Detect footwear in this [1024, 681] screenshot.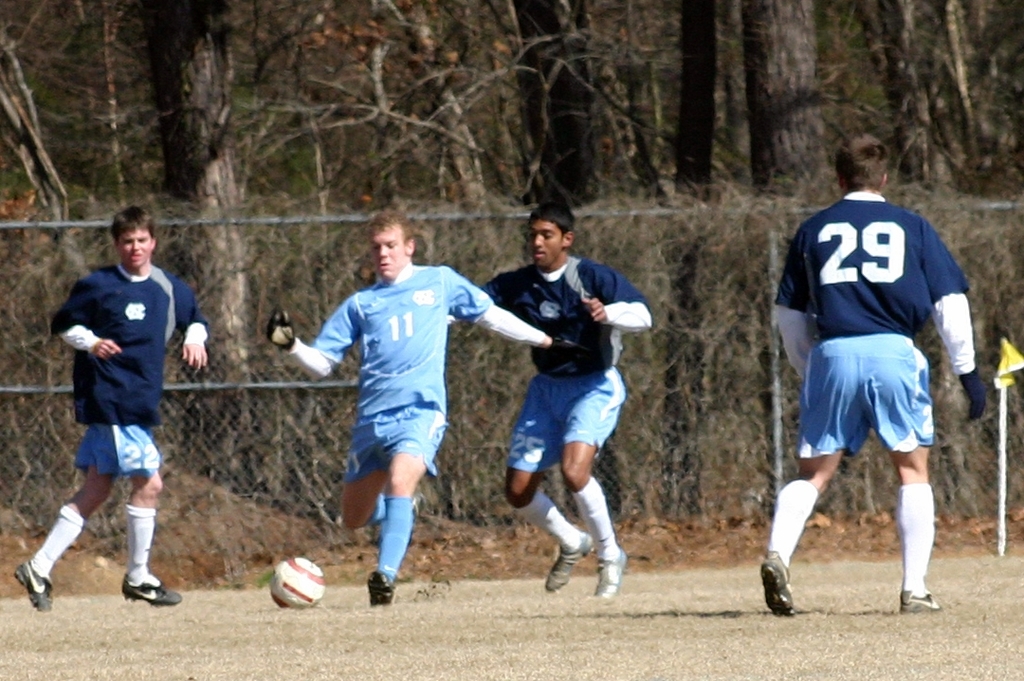
Detection: 903, 582, 936, 611.
